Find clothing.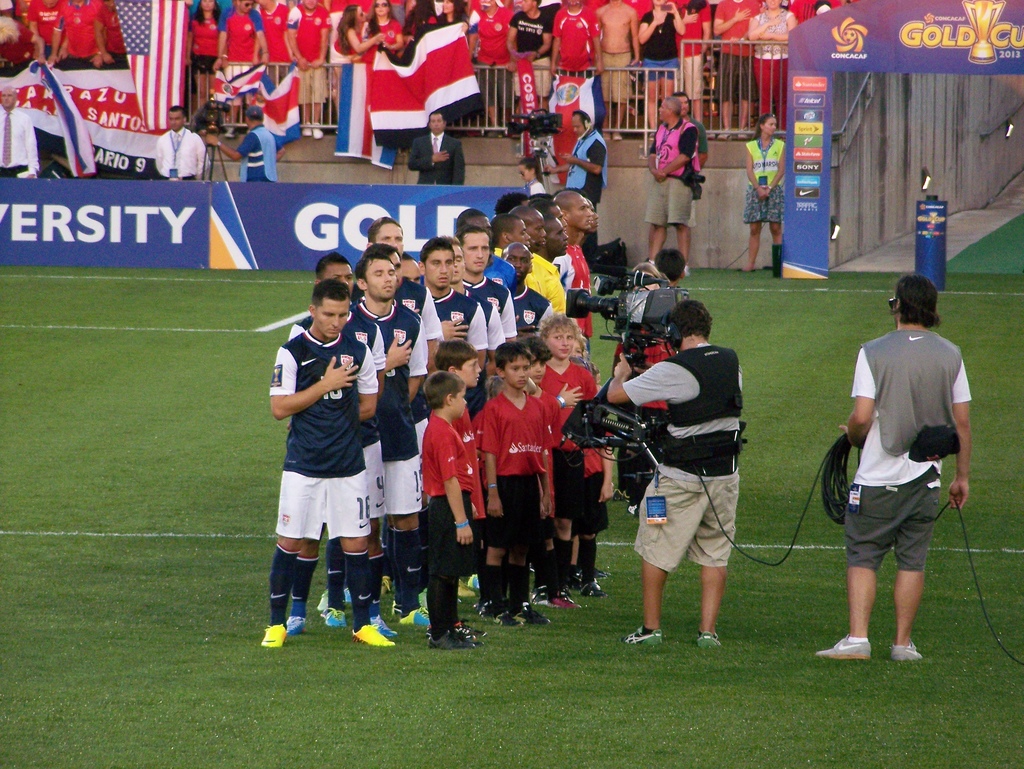
BBox(471, 277, 509, 365).
